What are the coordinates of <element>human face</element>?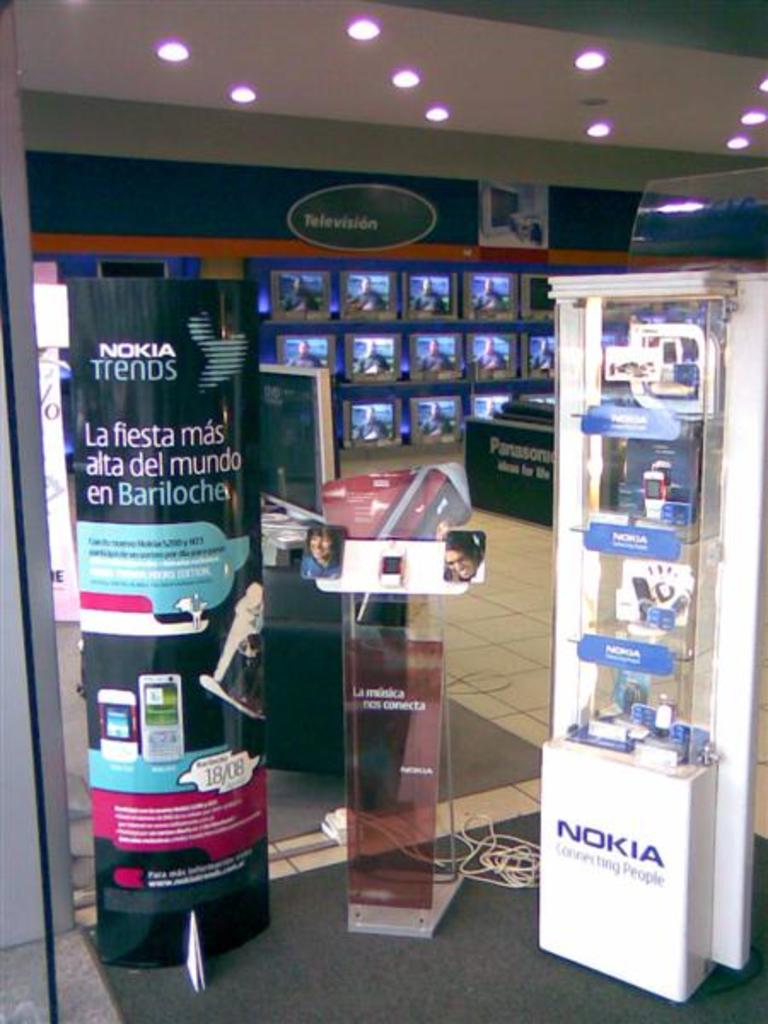
box(485, 335, 495, 353).
